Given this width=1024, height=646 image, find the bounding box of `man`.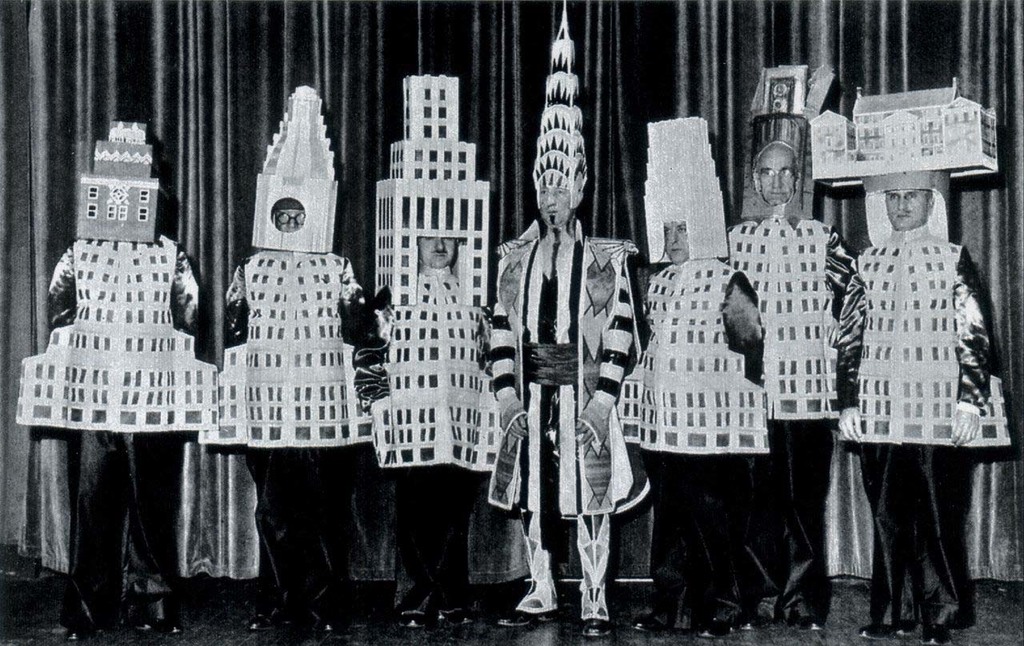
204,82,378,636.
